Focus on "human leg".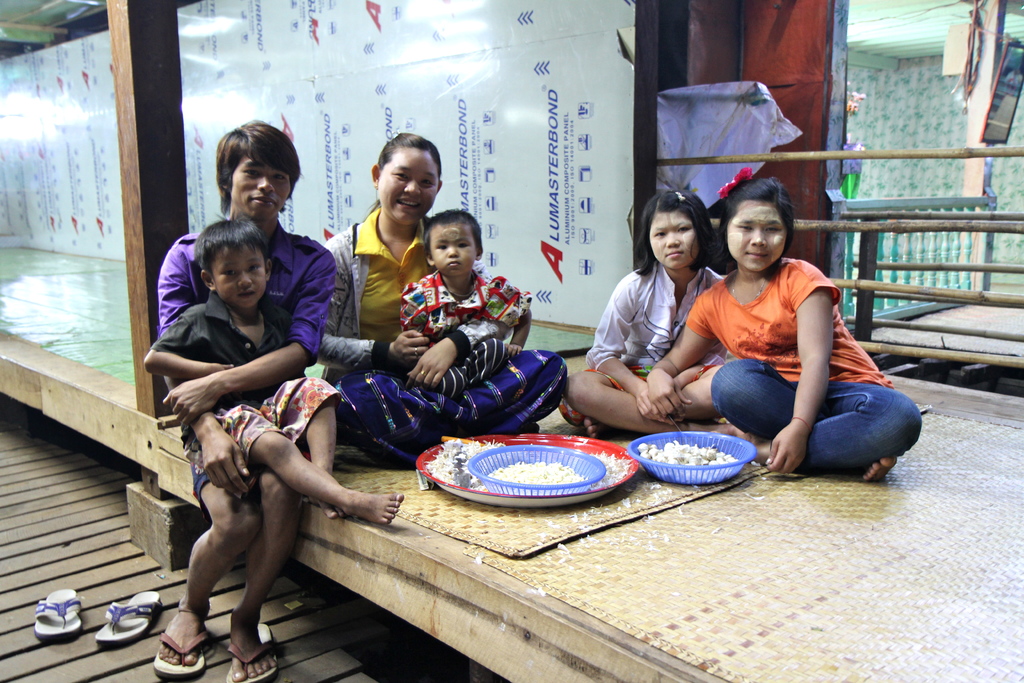
Focused at (x1=220, y1=477, x2=299, y2=682).
